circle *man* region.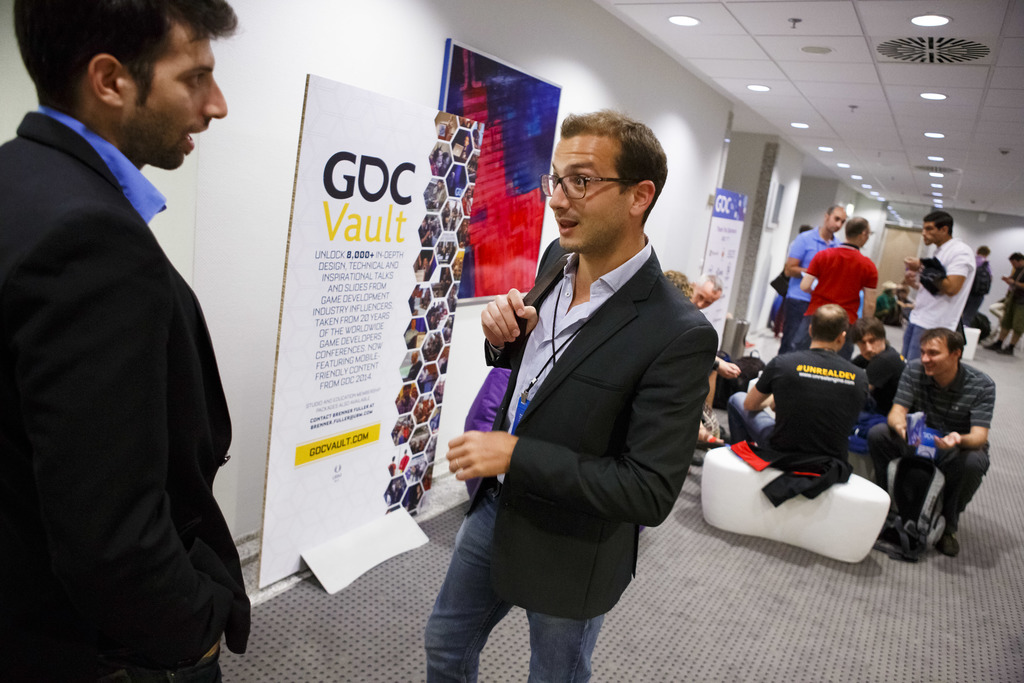
Region: pyautogui.locateOnScreen(726, 299, 860, 473).
